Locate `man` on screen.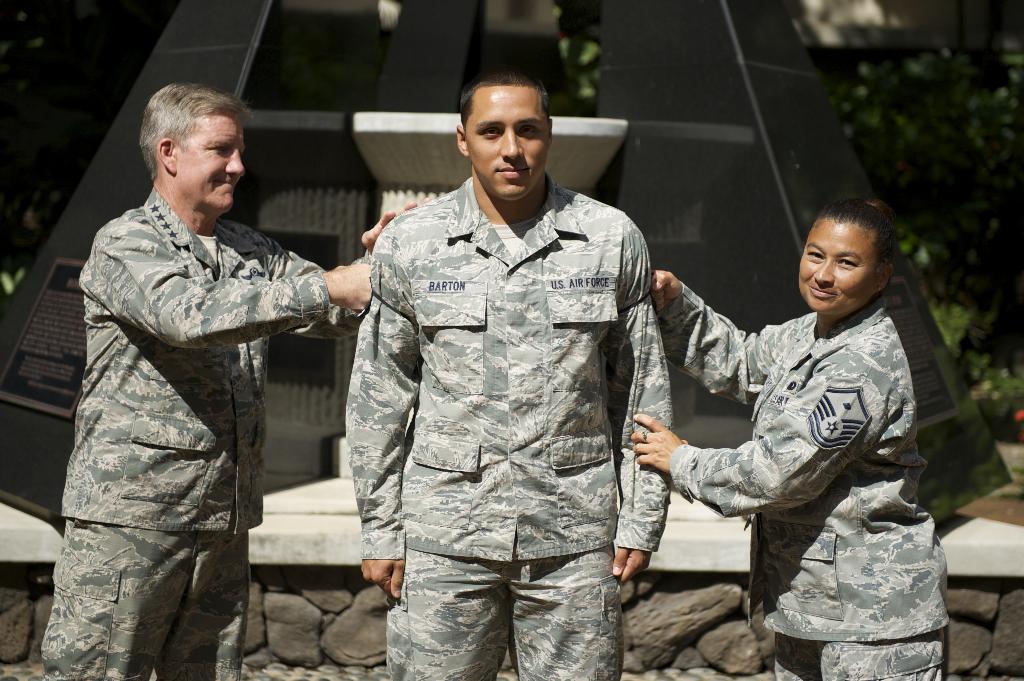
On screen at (x1=346, y1=65, x2=673, y2=680).
